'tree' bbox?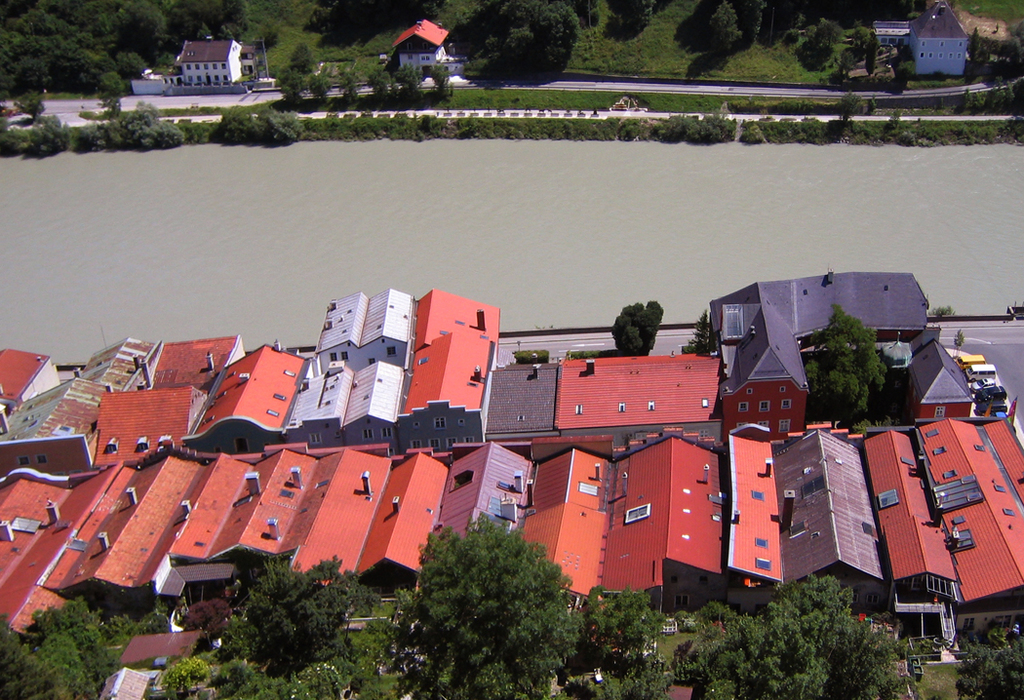
{"left": 959, "top": 632, "right": 1023, "bottom": 699}
